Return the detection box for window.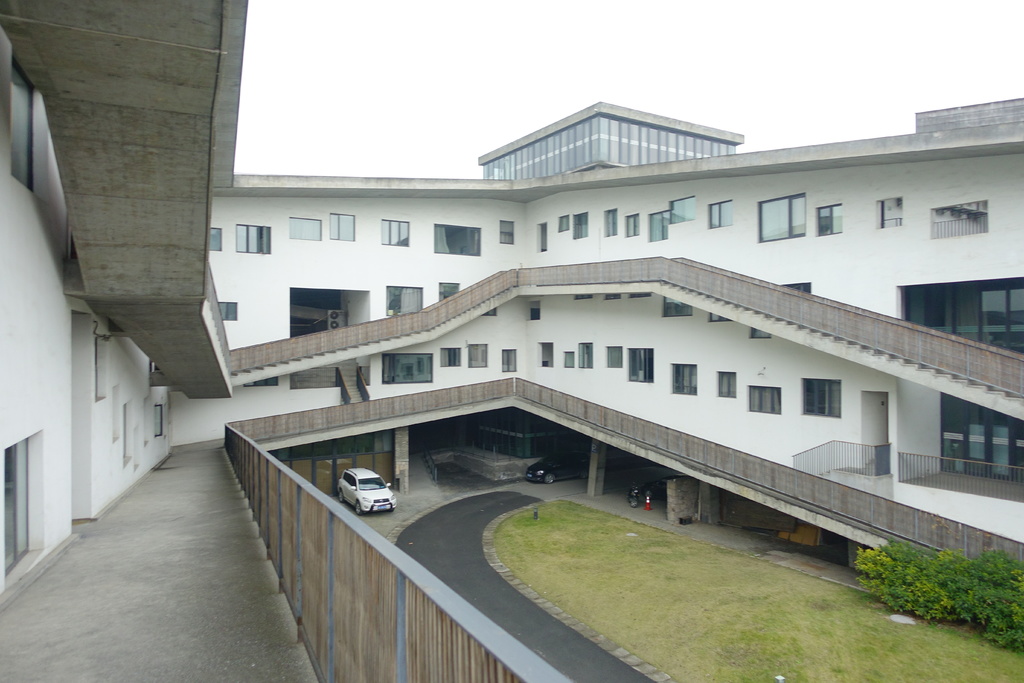
544 344 555 370.
